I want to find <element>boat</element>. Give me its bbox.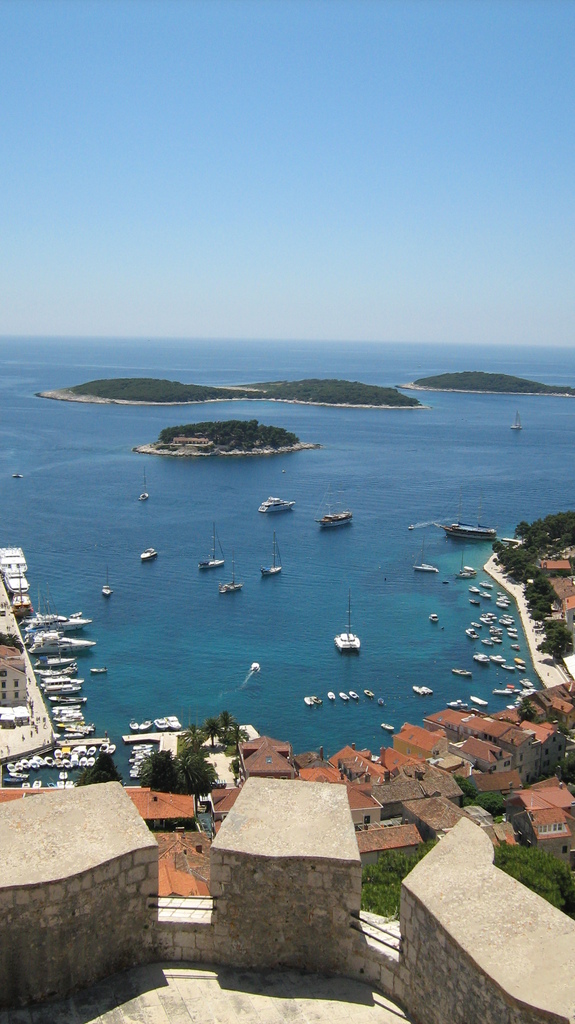
(165, 714, 180, 732).
